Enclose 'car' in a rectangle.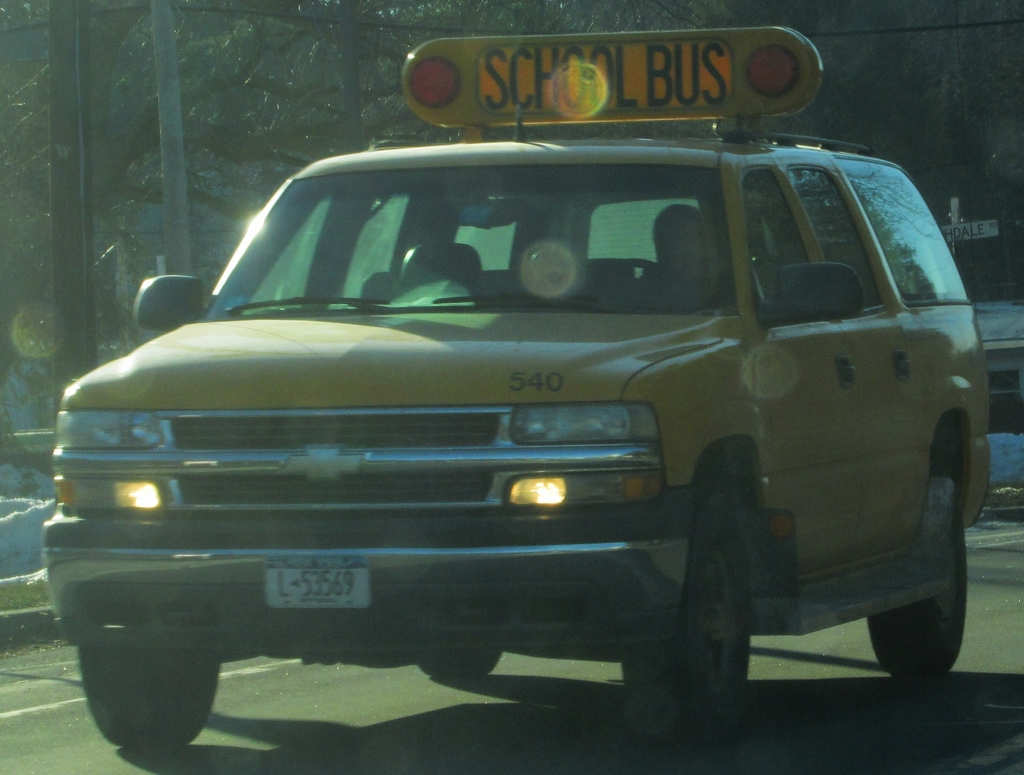
{"left": 44, "top": 4, "right": 1012, "bottom": 765}.
